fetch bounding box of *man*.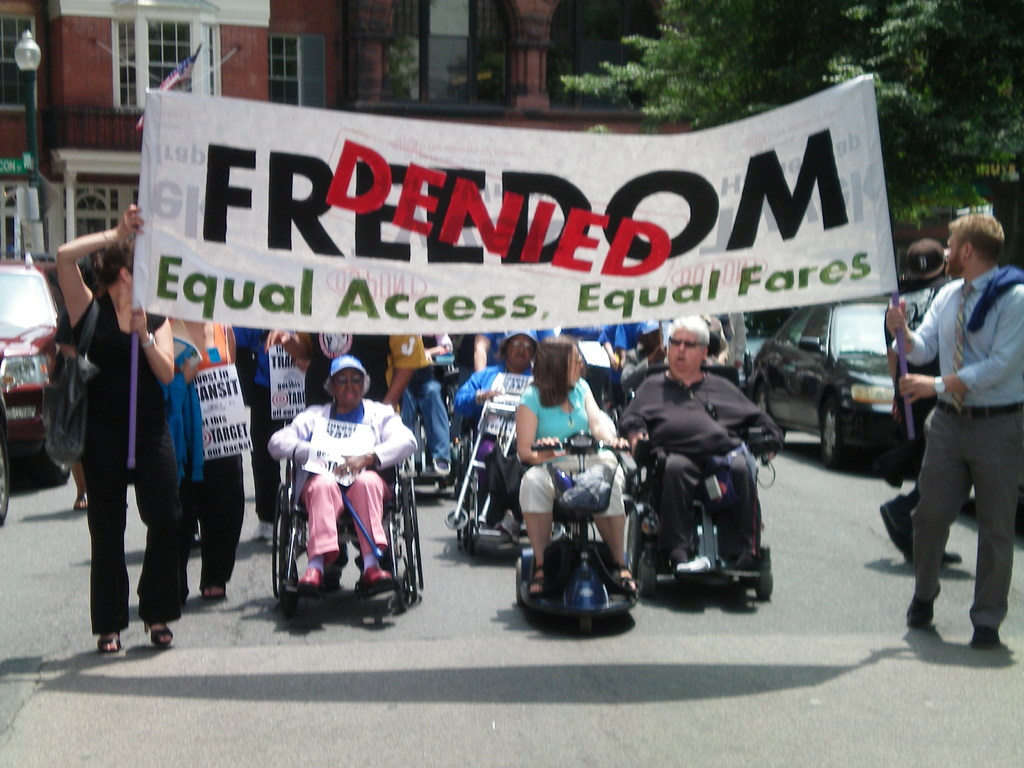
Bbox: left=264, top=335, right=431, bottom=412.
